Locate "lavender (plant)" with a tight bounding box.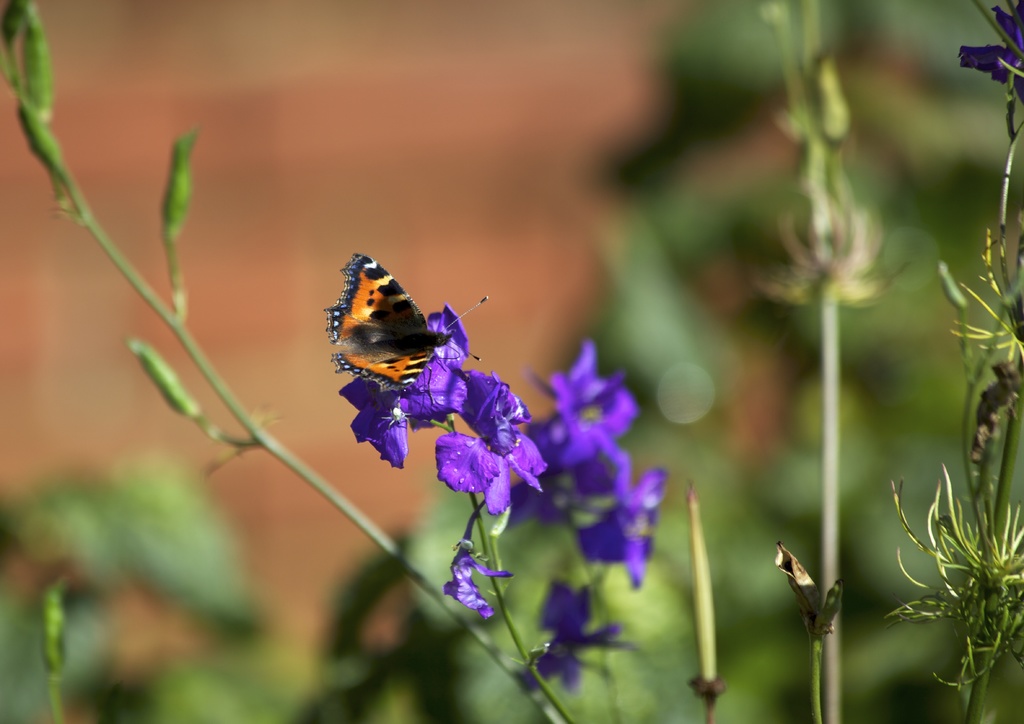
l=520, t=582, r=634, b=682.
